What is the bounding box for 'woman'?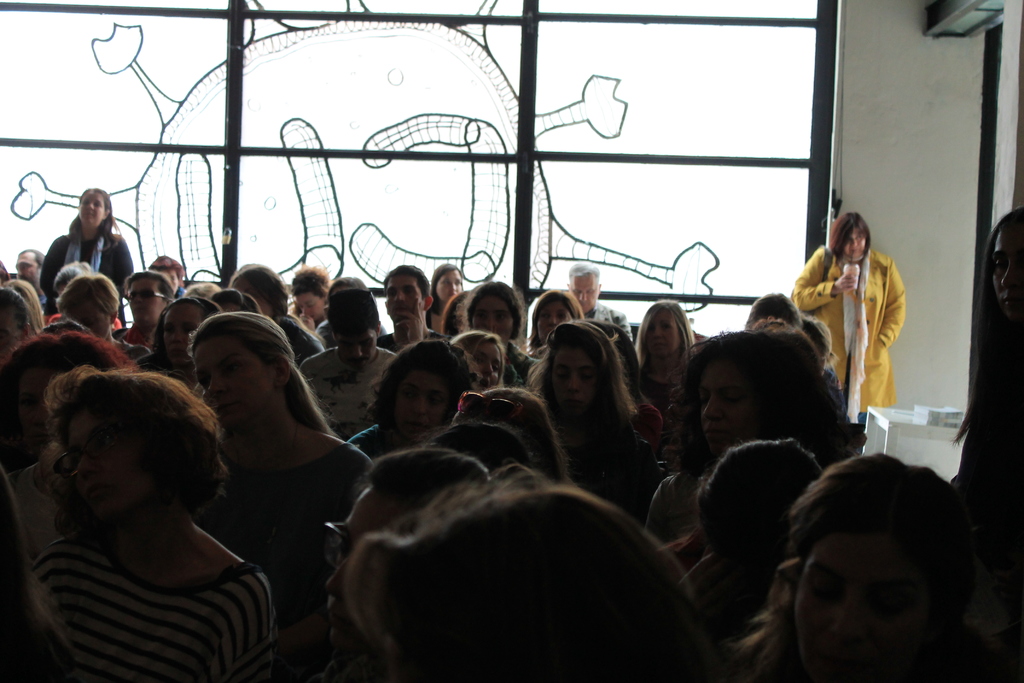
788 206 908 424.
